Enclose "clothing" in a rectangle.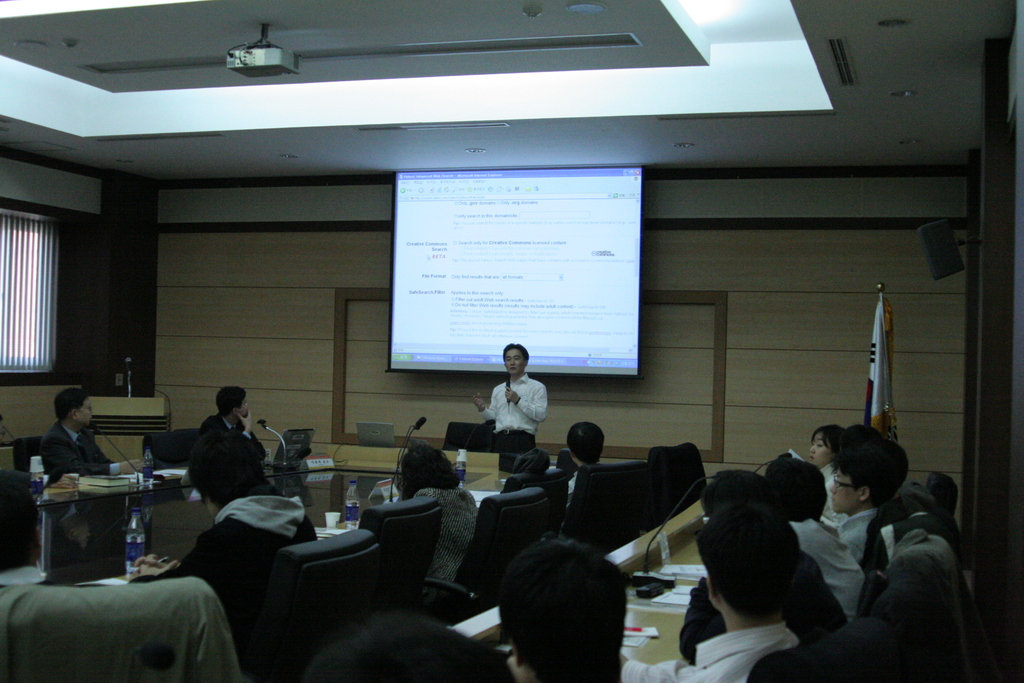
region(828, 492, 895, 564).
